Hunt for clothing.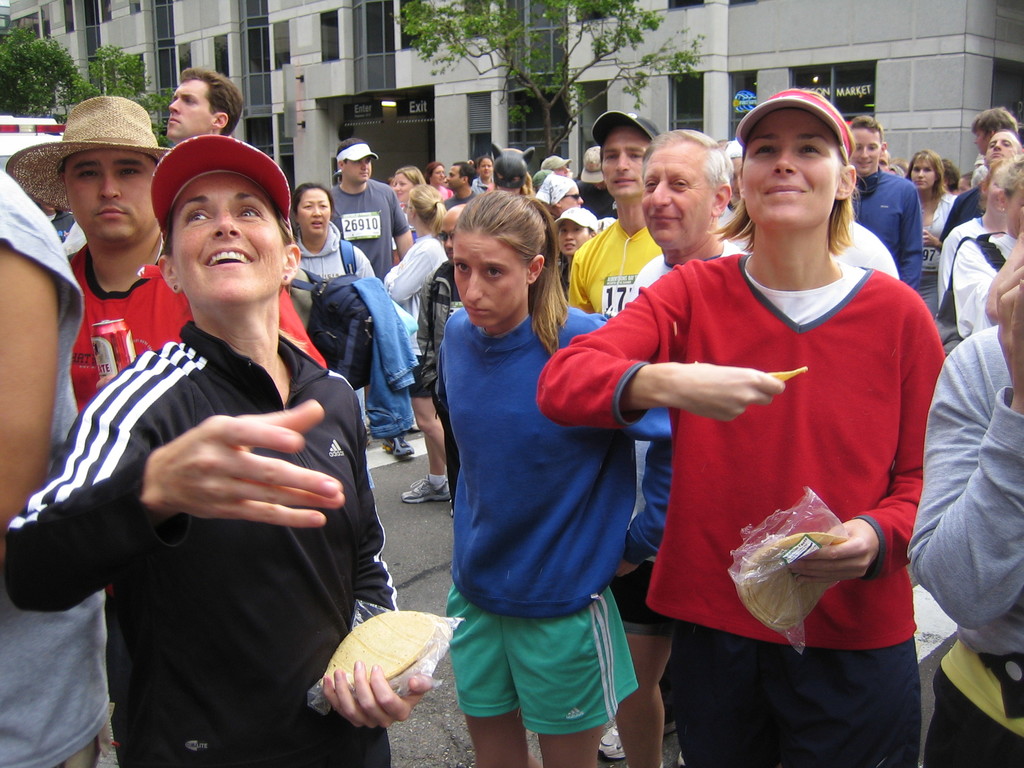
Hunted down at region(534, 241, 945, 767).
